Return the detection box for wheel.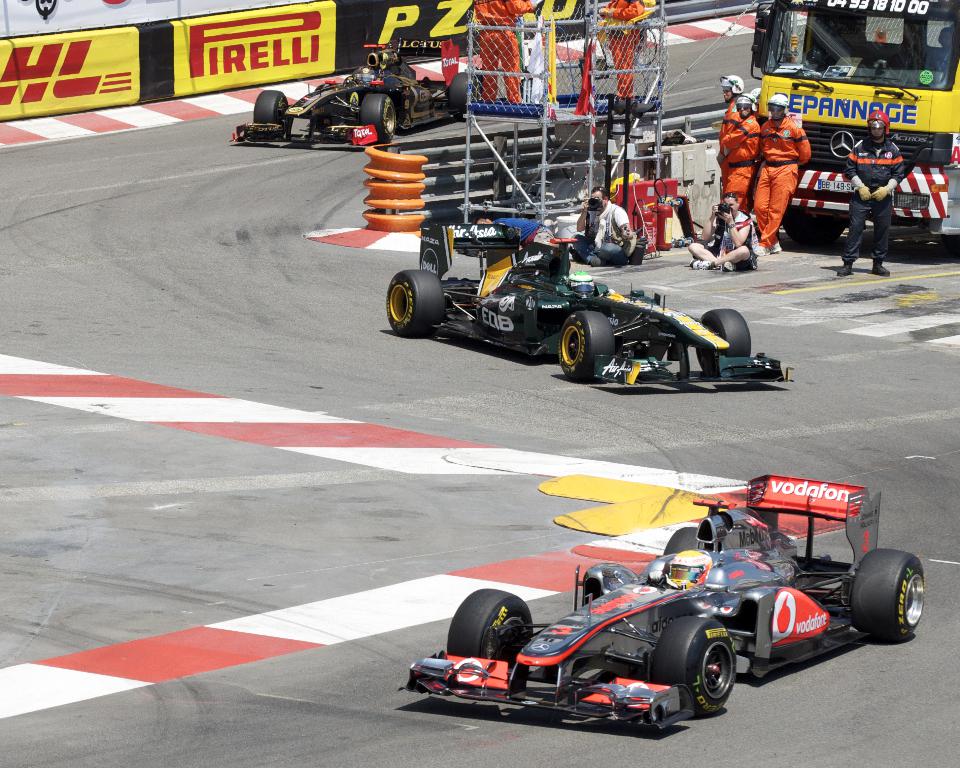
[left=355, top=89, right=398, bottom=135].
